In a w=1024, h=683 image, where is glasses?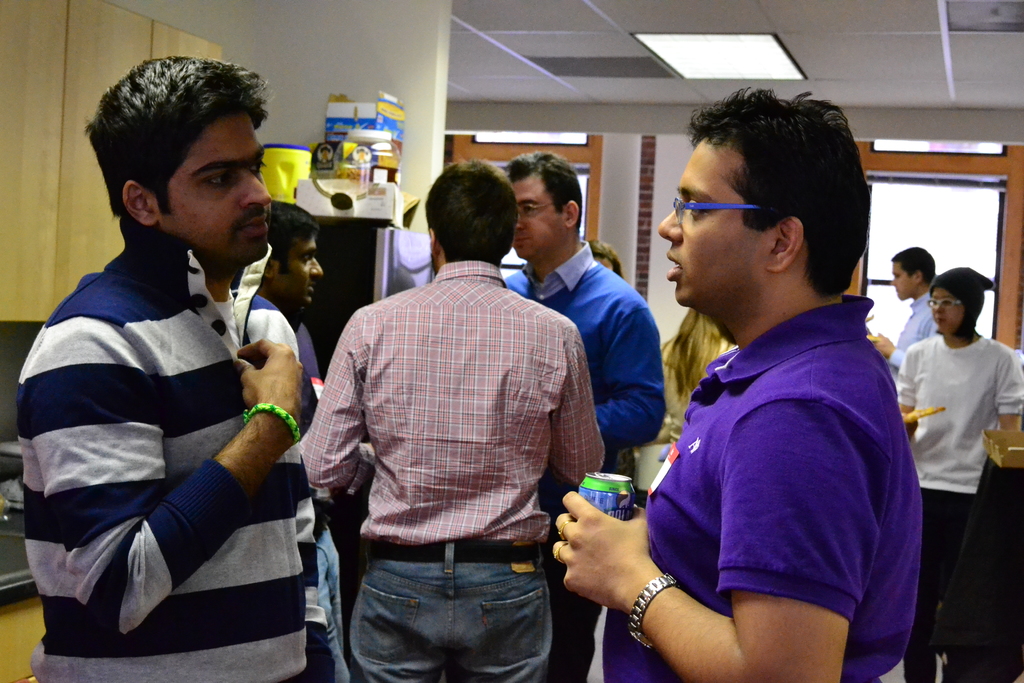
bbox=(513, 199, 557, 222).
